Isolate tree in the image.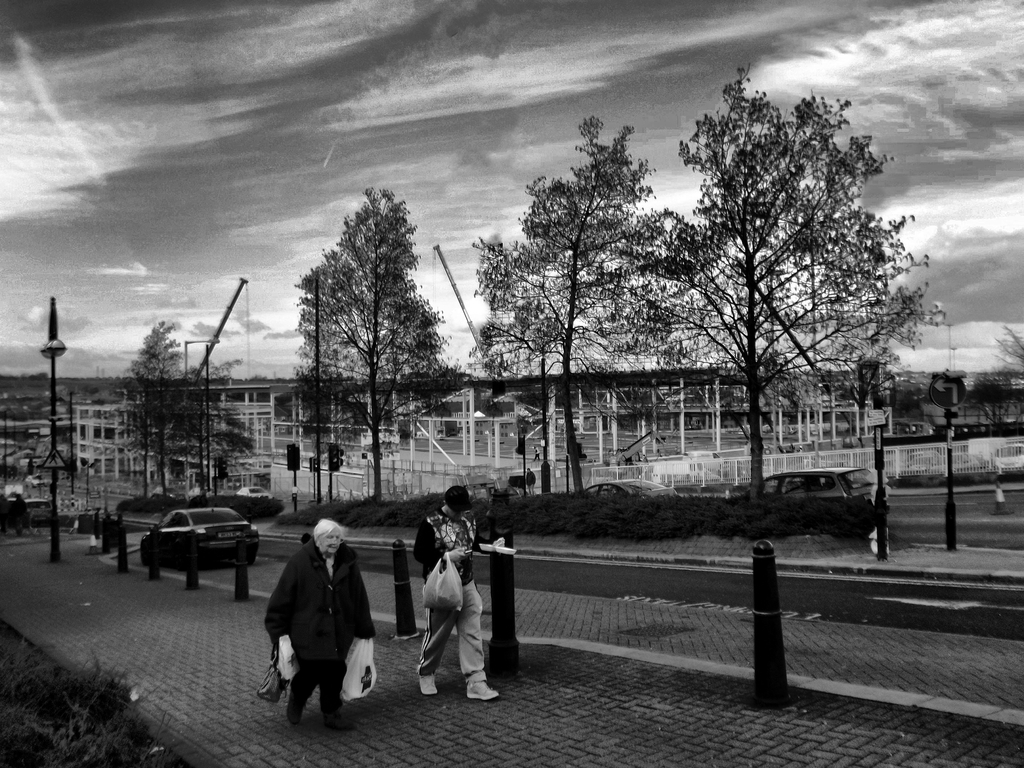
Isolated region: <box>149,347,253,508</box>.
